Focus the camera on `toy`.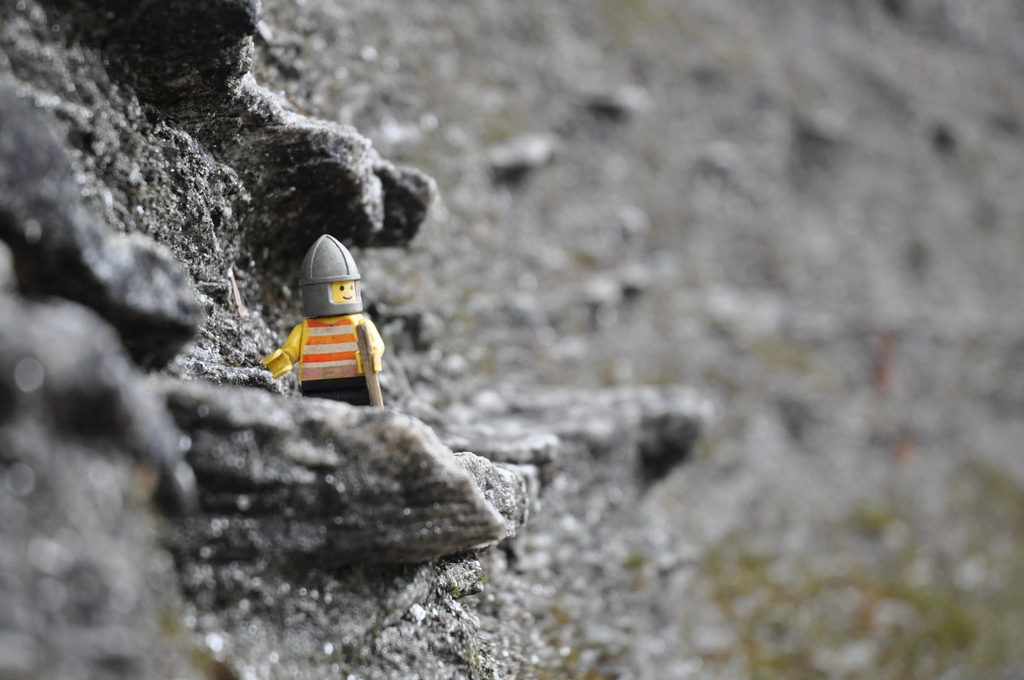
Focus region: (260,230,394,417).
